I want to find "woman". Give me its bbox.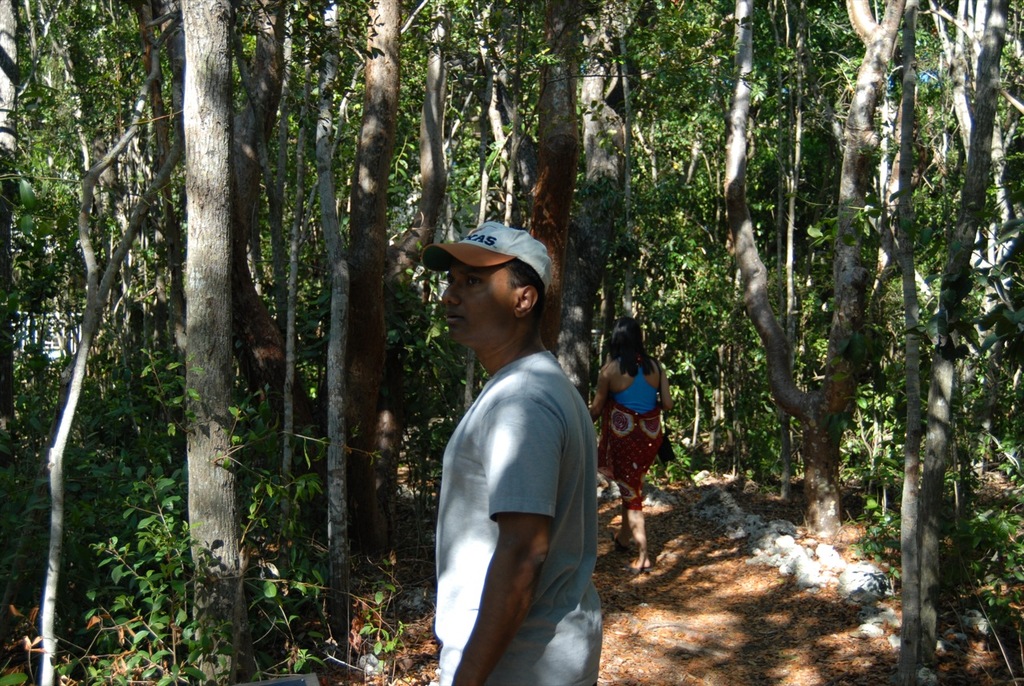
<bbox>590, 318, 674, 573</bbox>.
